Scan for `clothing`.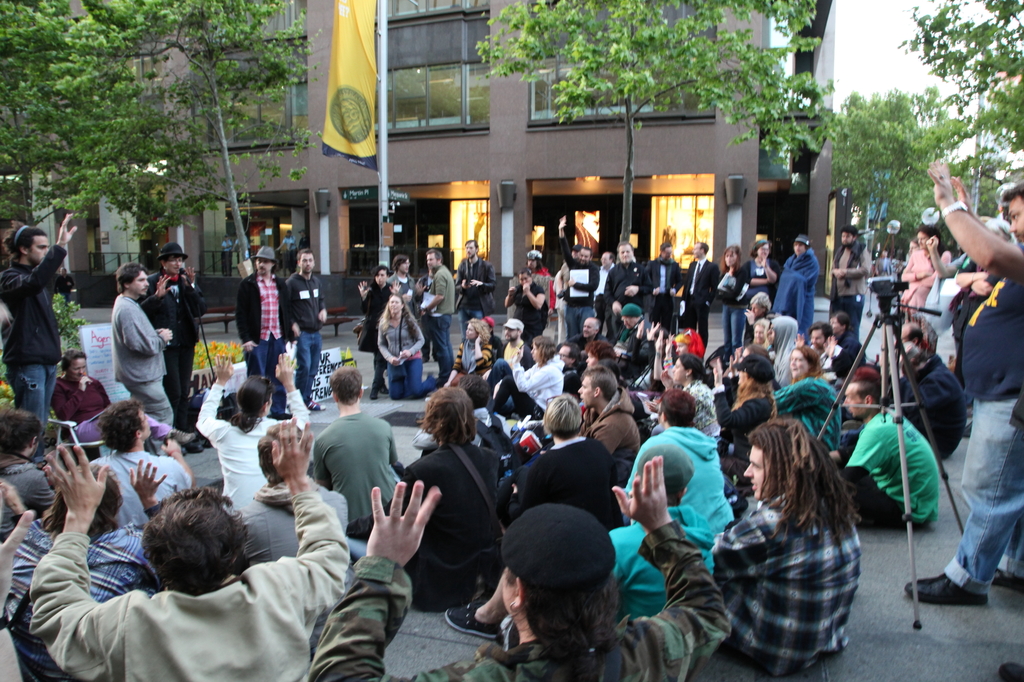
Scan result: left=620, top=426, right=744, bottom=544.
